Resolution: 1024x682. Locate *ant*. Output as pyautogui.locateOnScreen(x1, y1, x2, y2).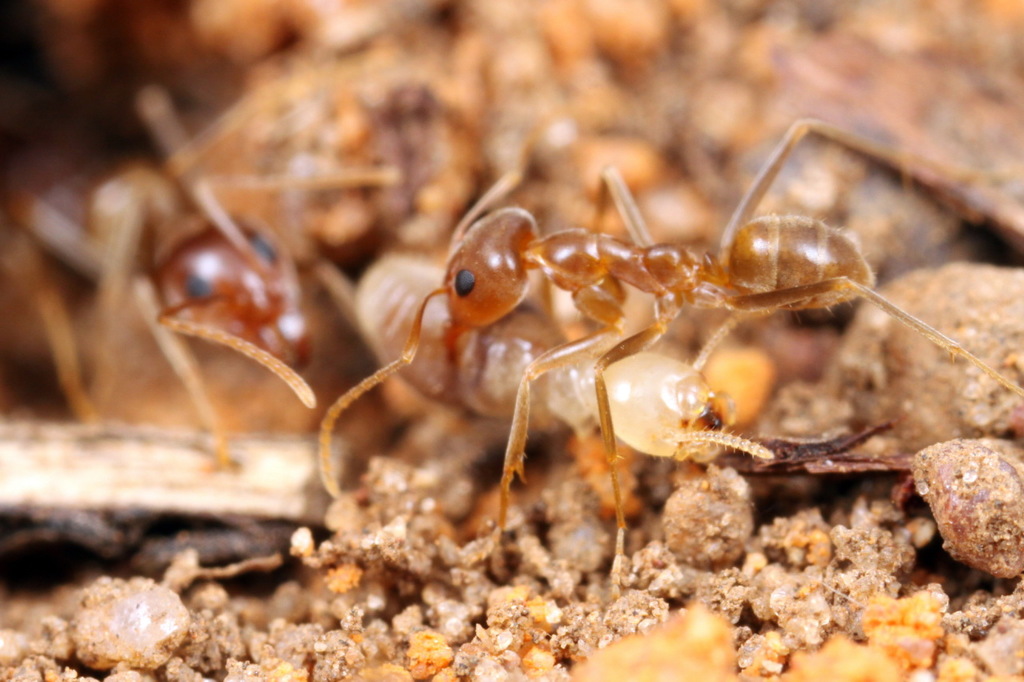
pyautogui.locateOnScreen(314, 114, 1023, 595).
